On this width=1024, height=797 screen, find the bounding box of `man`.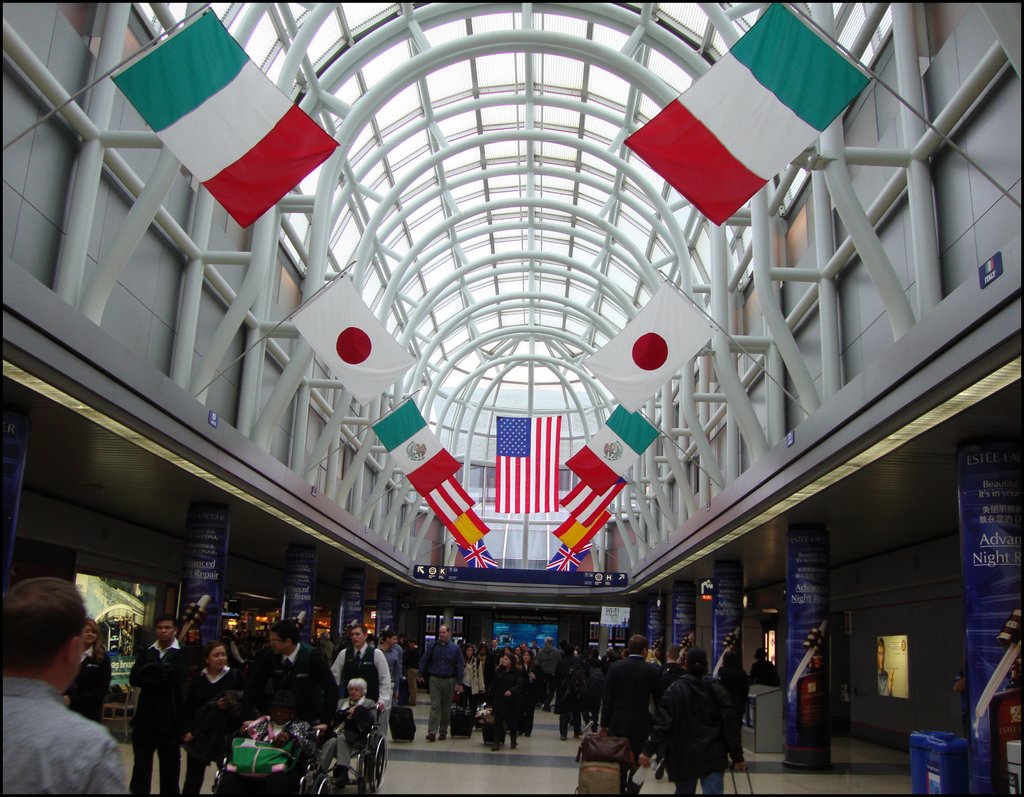
Bounding box: detection(599, 633, 660, 796).
